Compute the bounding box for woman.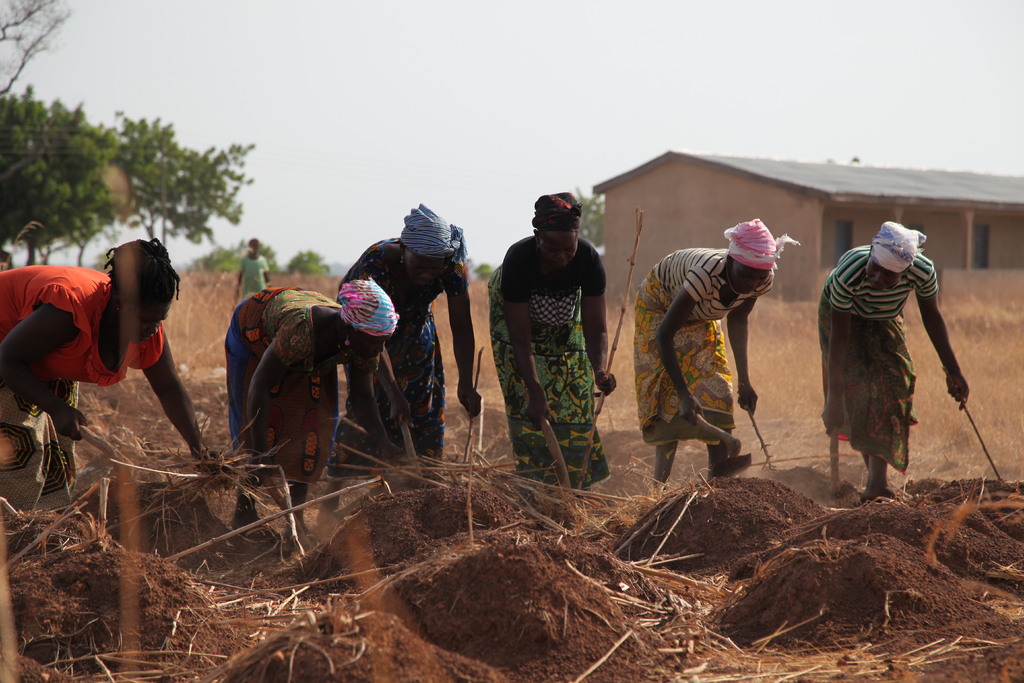
<box>314,197,486,546</box>.
